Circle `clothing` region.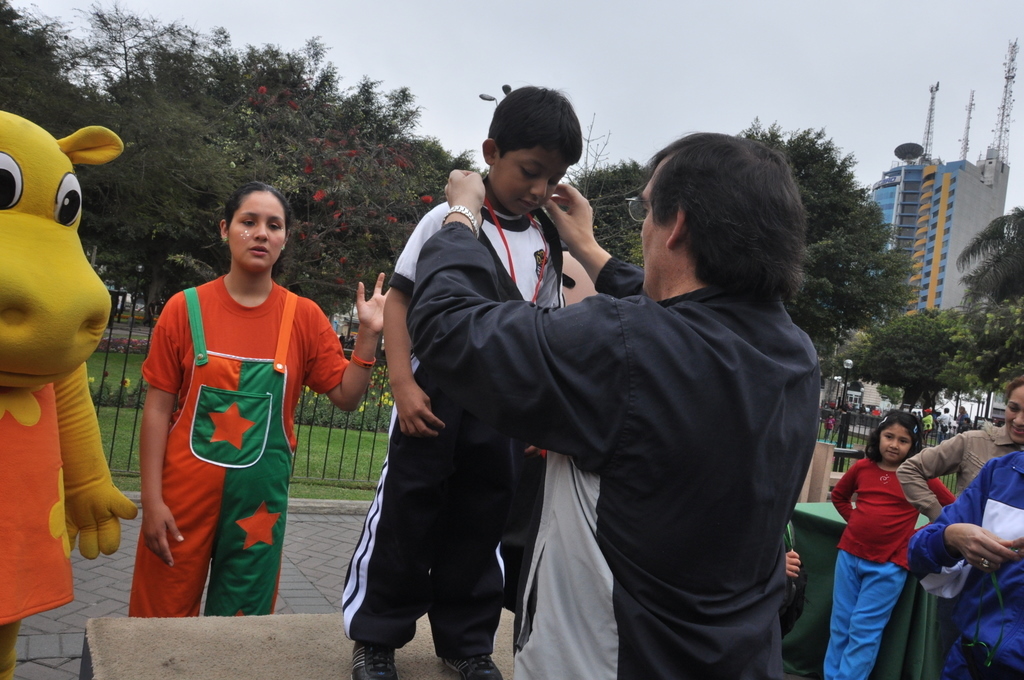
Region: <bbox>132, 258, 315, 605</bbox>.
